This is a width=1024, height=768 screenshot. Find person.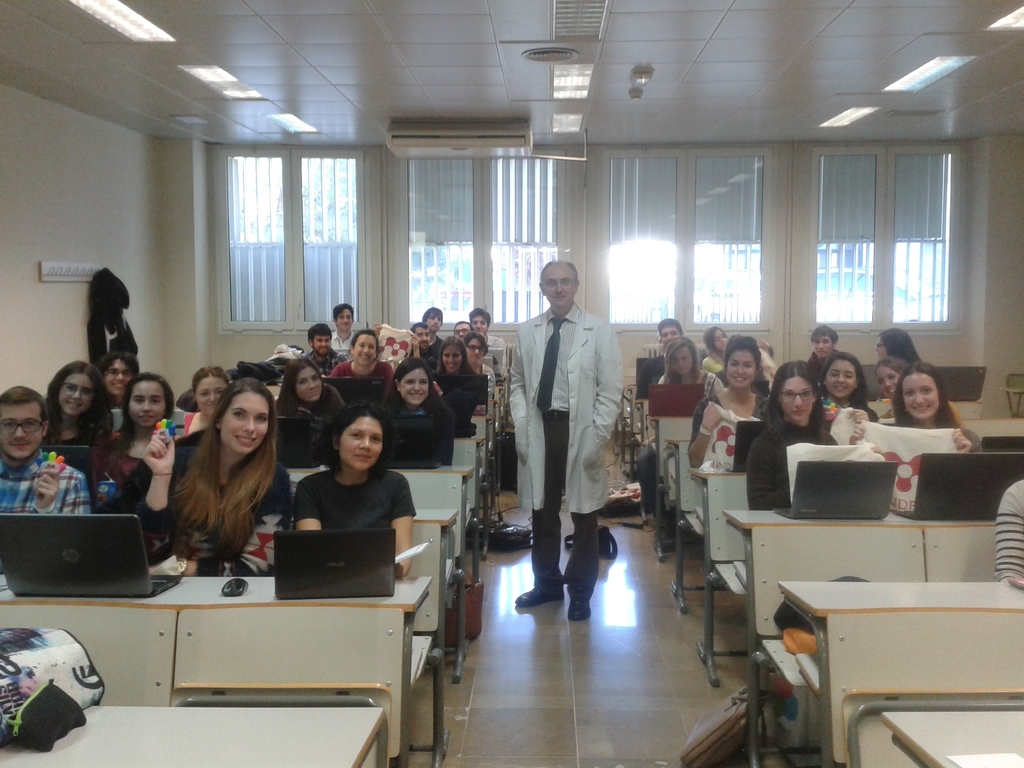
Bounding box: [324,327,394,392].
